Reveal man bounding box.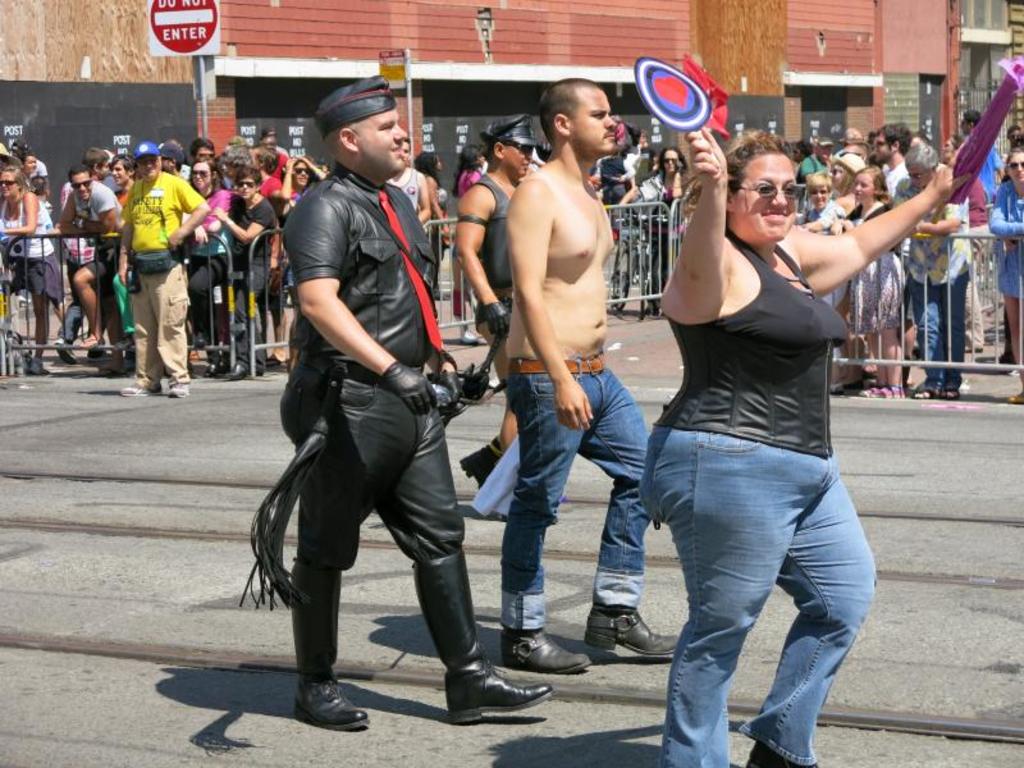
Revealed: l=183, t=132, r=218, b=166.
